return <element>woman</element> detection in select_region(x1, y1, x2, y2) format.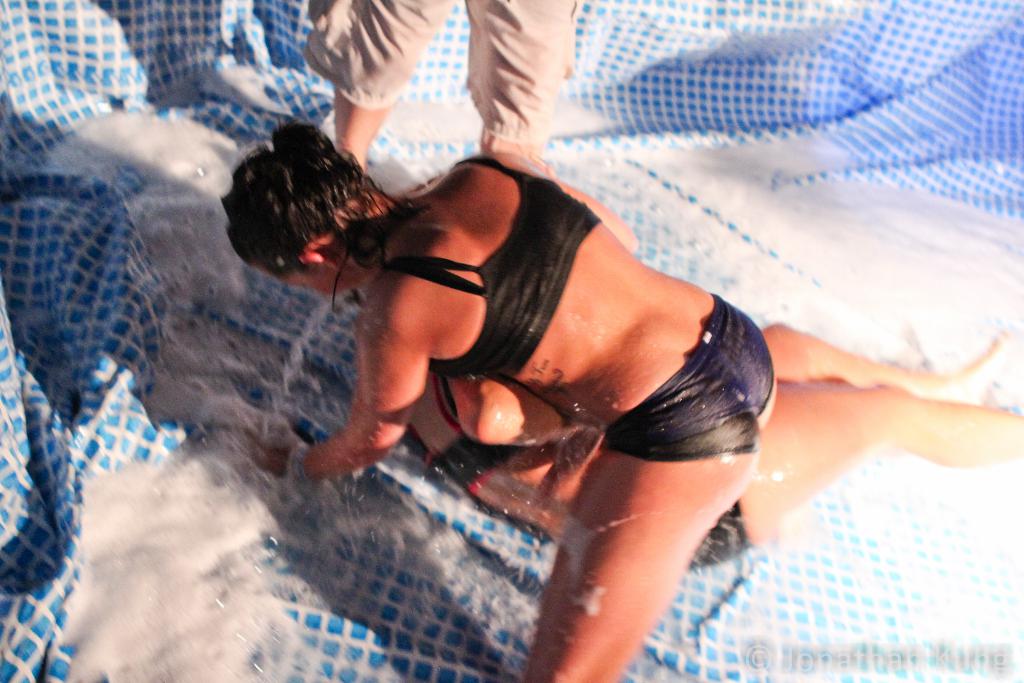
select_region(256, 69, 799, 635).
